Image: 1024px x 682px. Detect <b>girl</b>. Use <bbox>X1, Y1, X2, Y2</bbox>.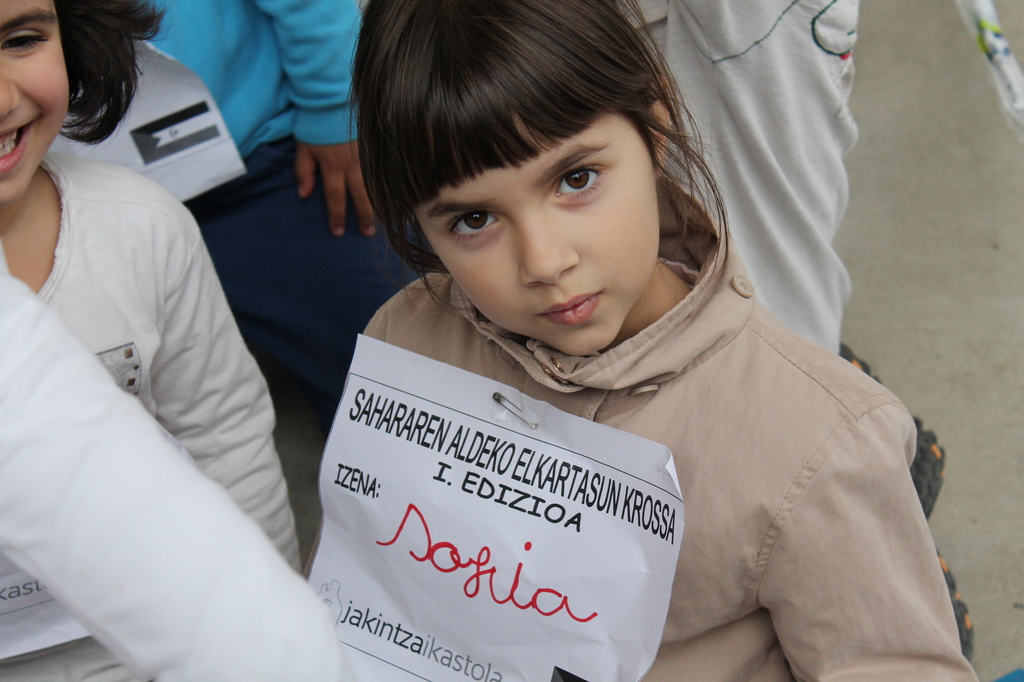
<bbox>302, 0, 979, 681</bbox>.
